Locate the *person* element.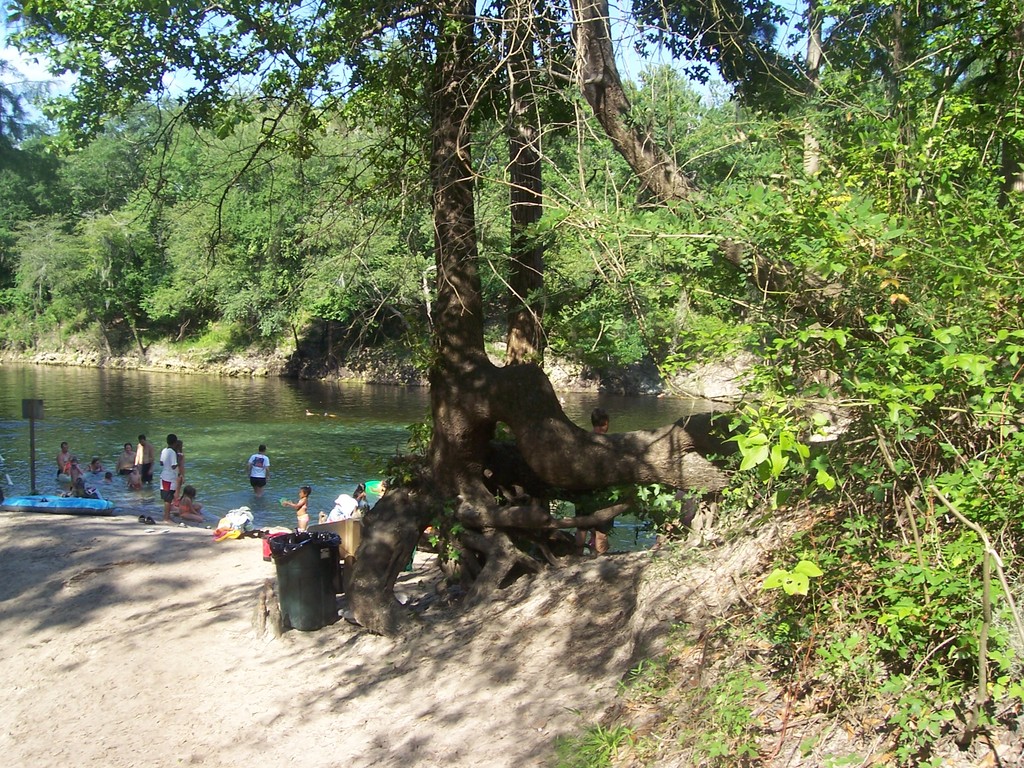
Element bbox: pyautogui.locateOnScreen(570, 404, 611, 553).
